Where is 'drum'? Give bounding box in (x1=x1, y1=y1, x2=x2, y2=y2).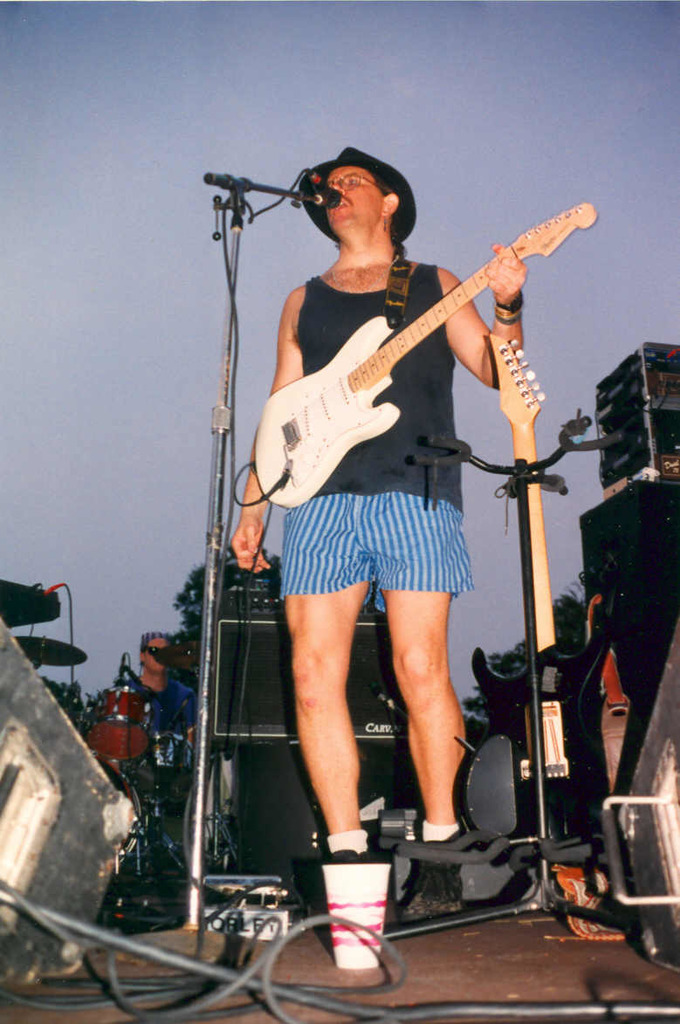
(x1=86, y1=715, x2=154, y2=773).
